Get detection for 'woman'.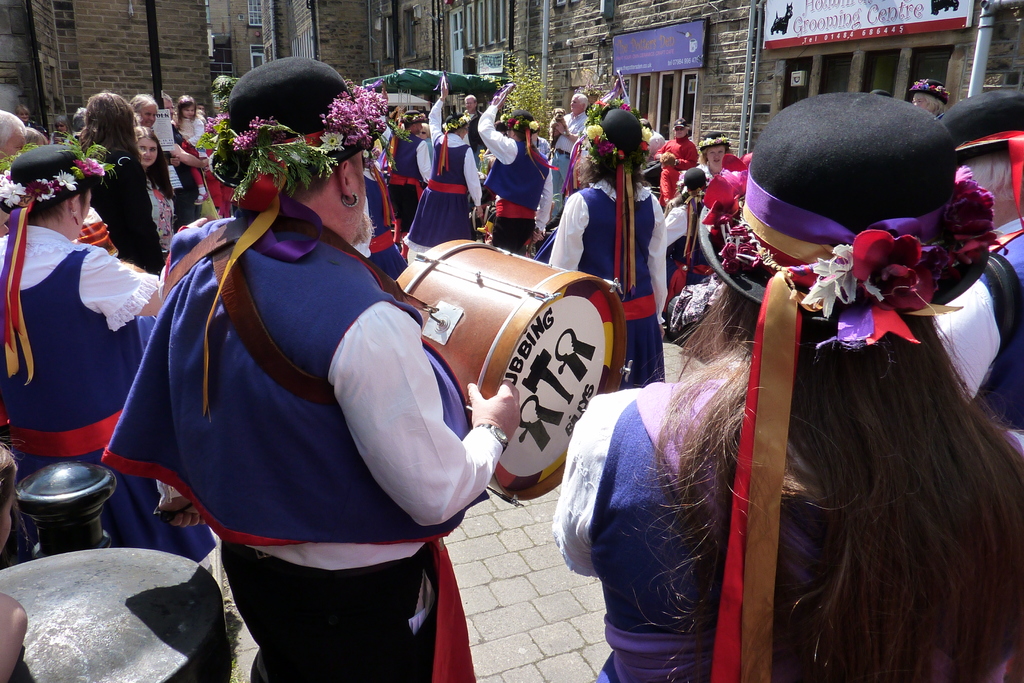
Detection: select_region(134, 126, 173, 249).
